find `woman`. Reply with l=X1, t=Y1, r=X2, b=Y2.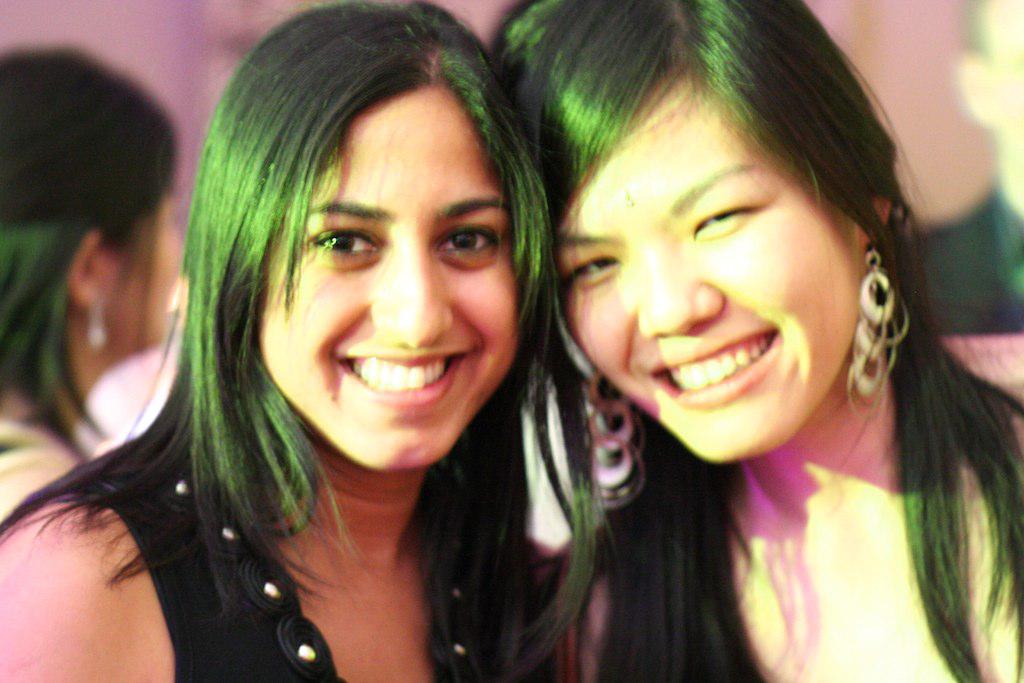
l=45, t=7, r=649, b=676.
